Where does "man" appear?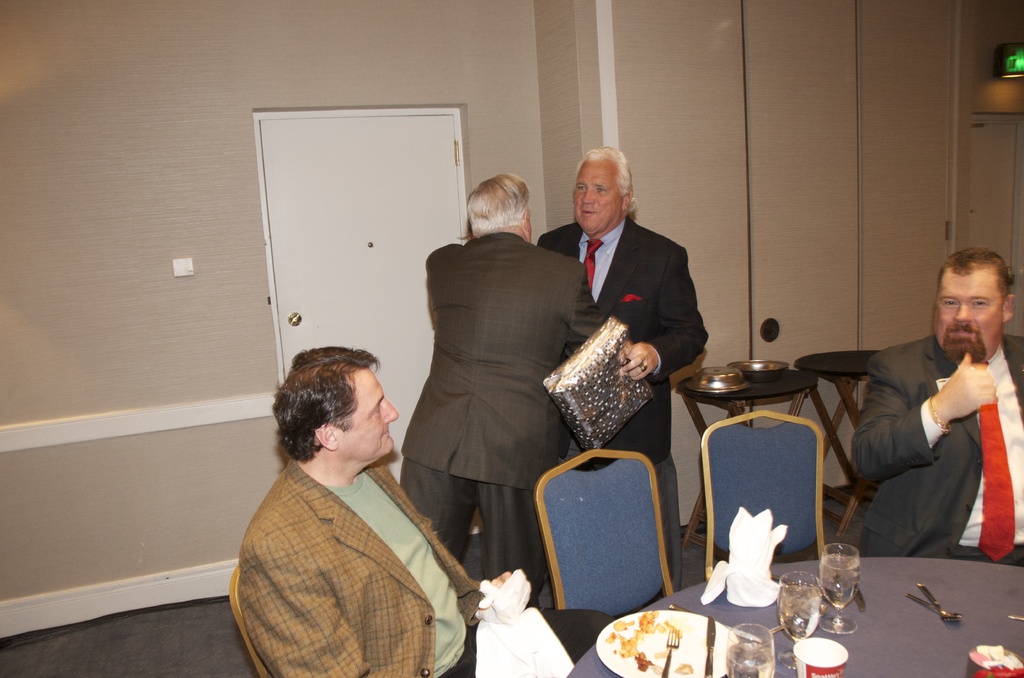
Appears at x1=237 y1=344 x2=615 y2=677.
